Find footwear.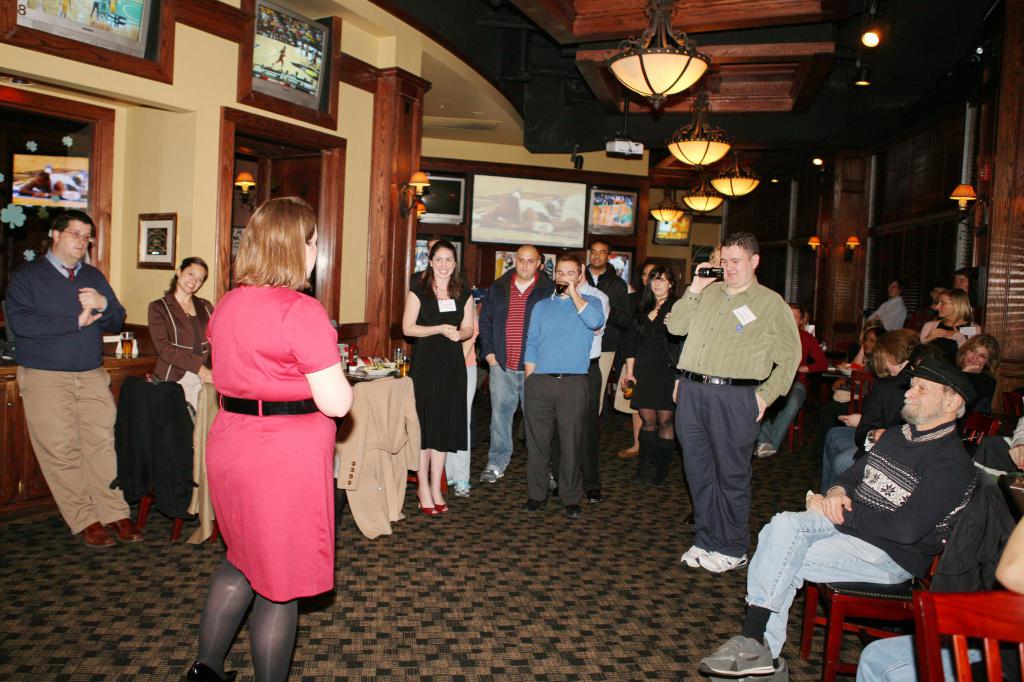
(left=480, top=463, right=504, bottom=484).
